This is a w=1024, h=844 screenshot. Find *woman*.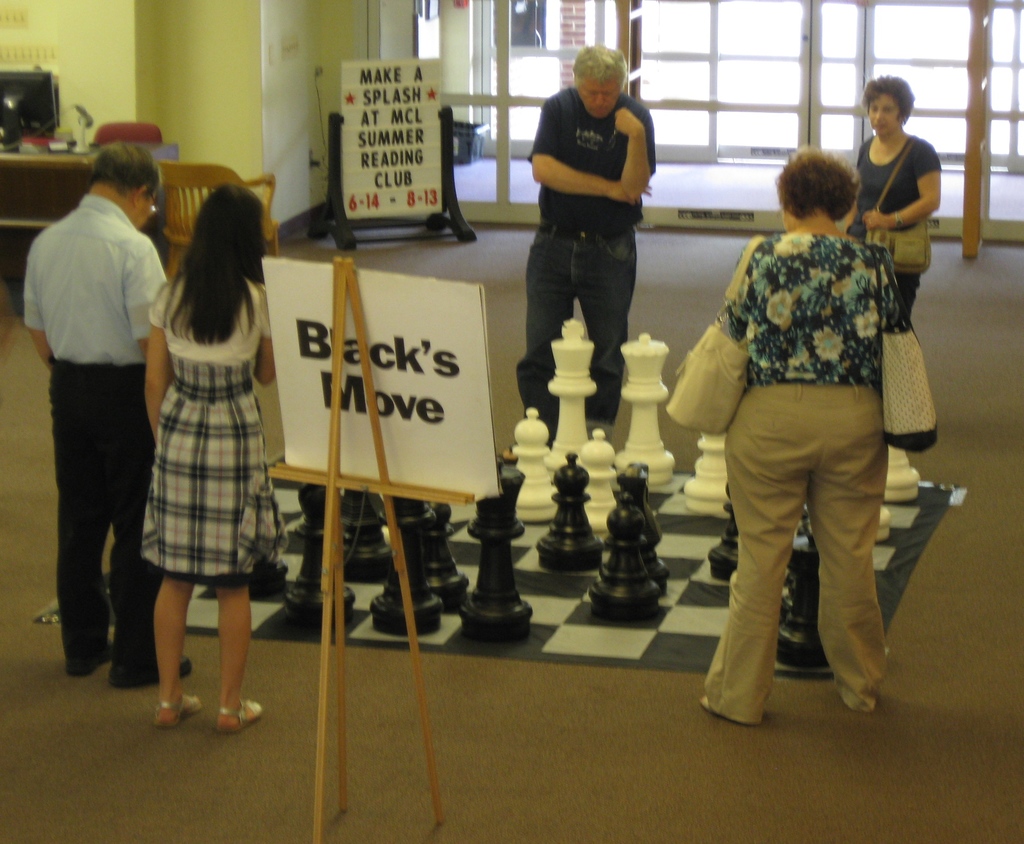
Bounding box: region(854, 75, 941, 311).
